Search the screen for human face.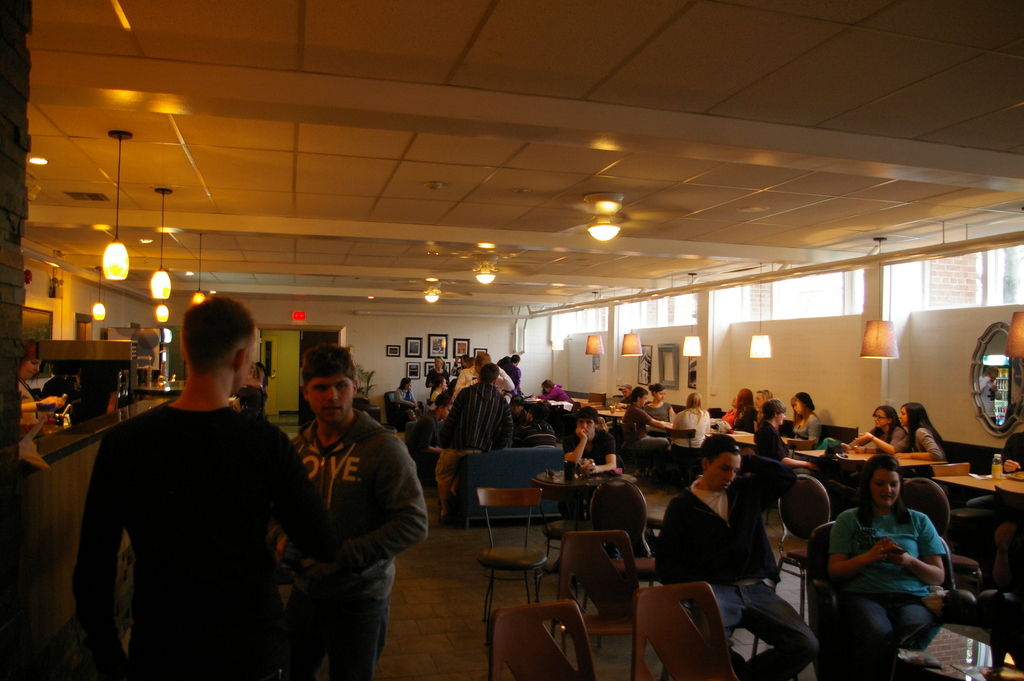
Found at (left=308, top=372, right=362, bottom=423).
